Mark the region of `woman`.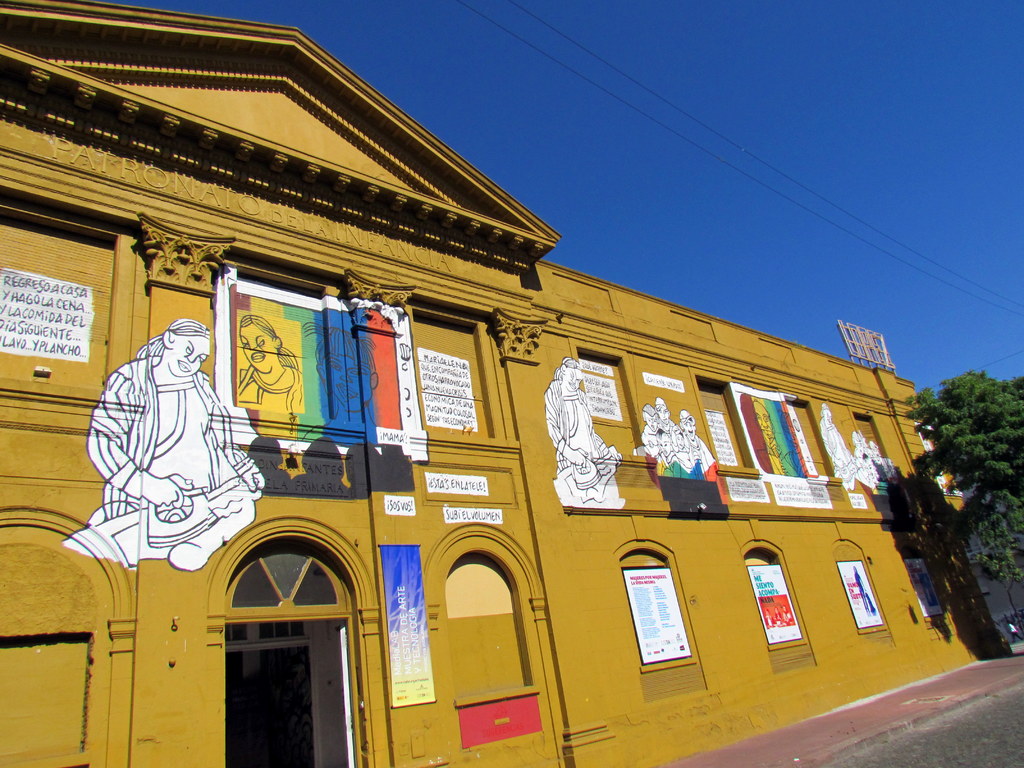
Region: (86,315,267,524).
